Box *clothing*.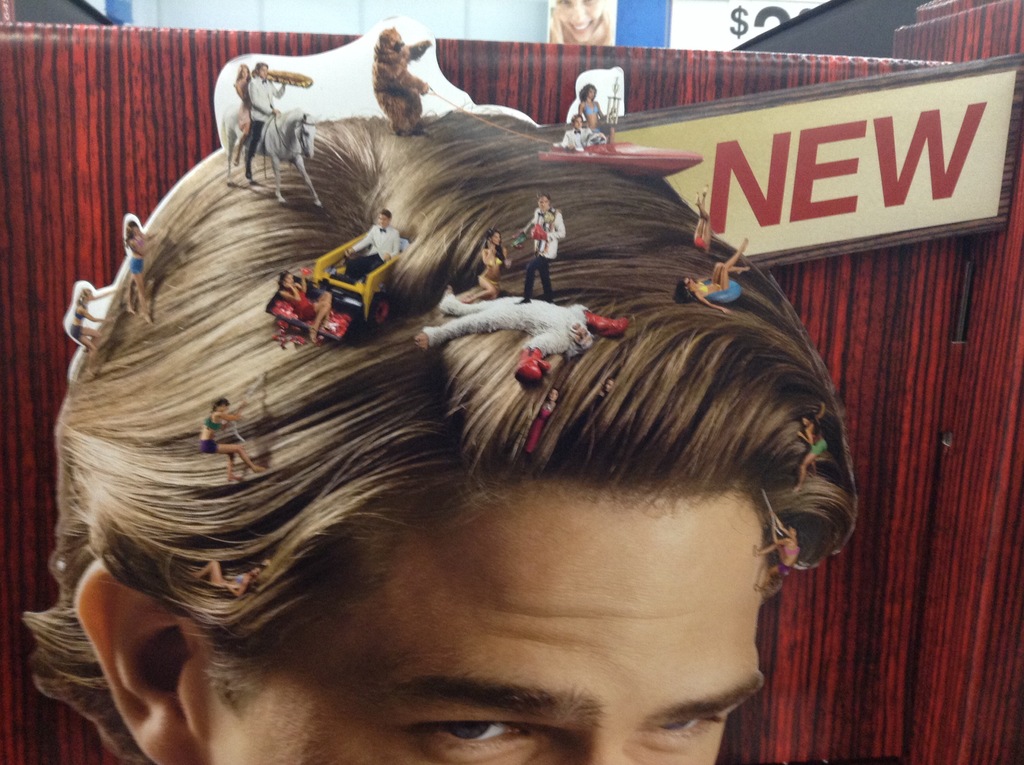
[285, 282, 320, 324].
